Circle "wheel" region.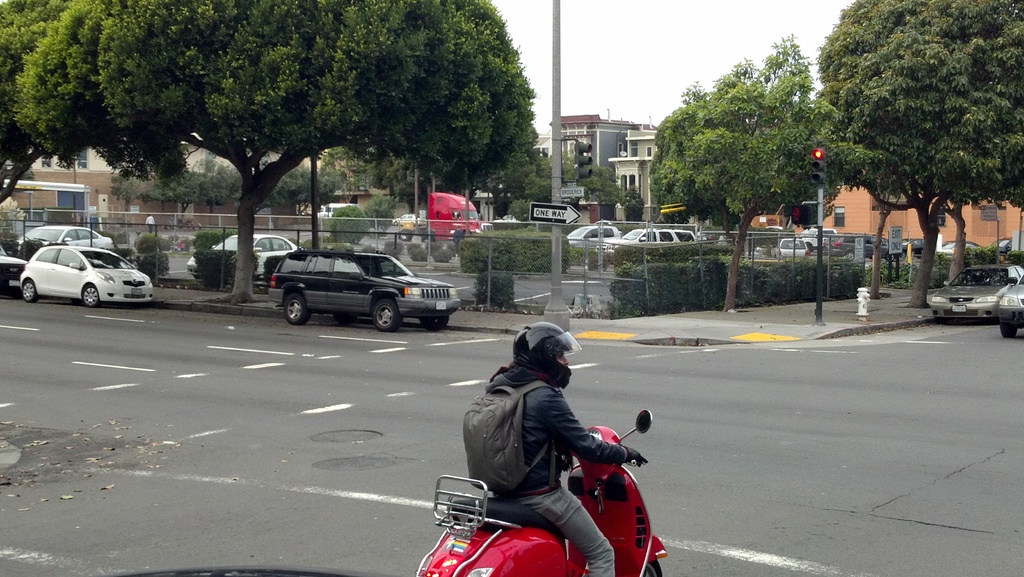
Region: x1=332, y1=314, x2=358, y2=327.
